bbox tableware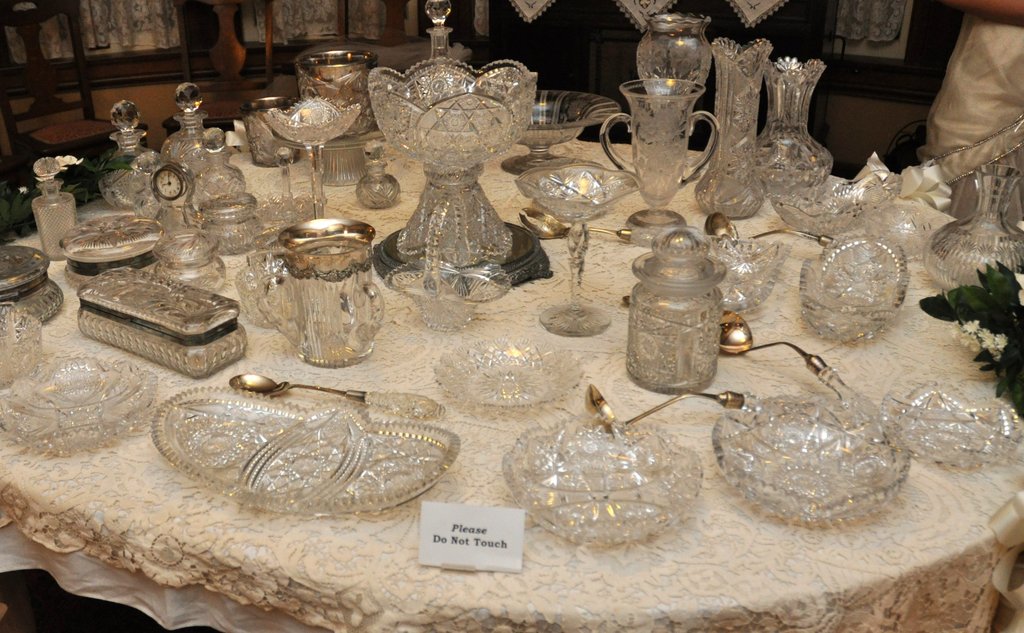
227/371/447/418
